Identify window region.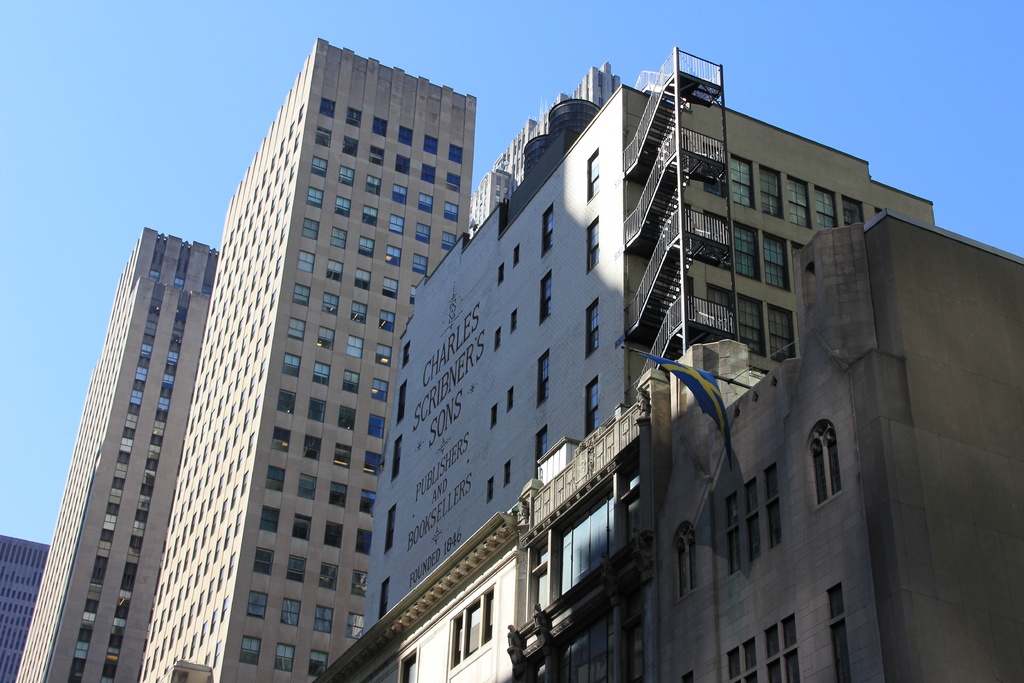
Region: left=275, top=350, right=304, bottom=379.
